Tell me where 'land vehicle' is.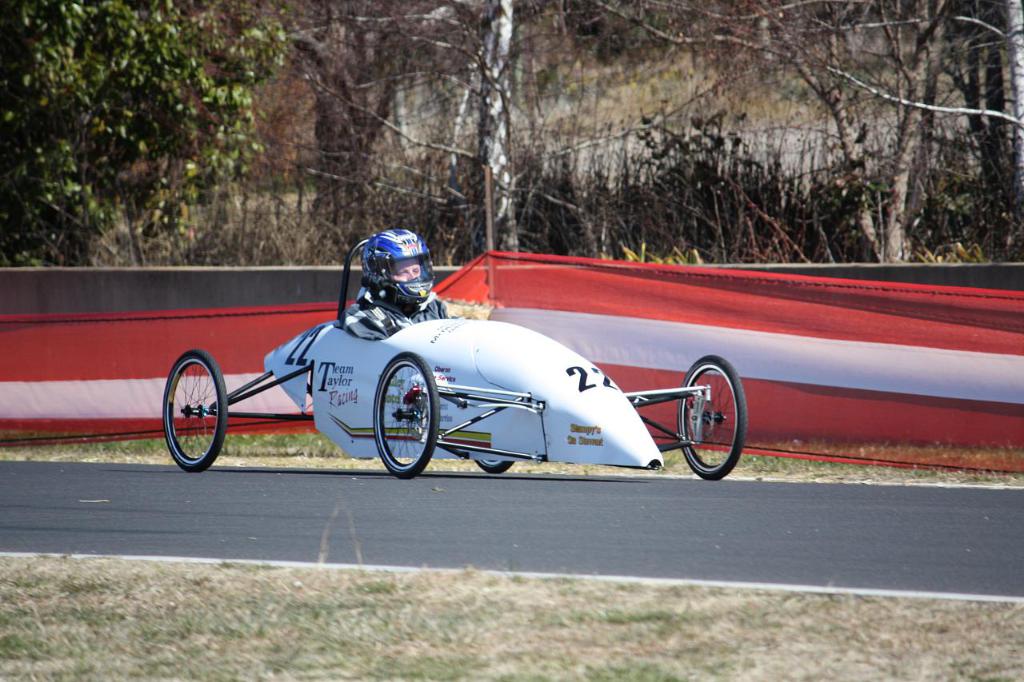
'land vehicle' is at crop(162, 236, 746, 483).
